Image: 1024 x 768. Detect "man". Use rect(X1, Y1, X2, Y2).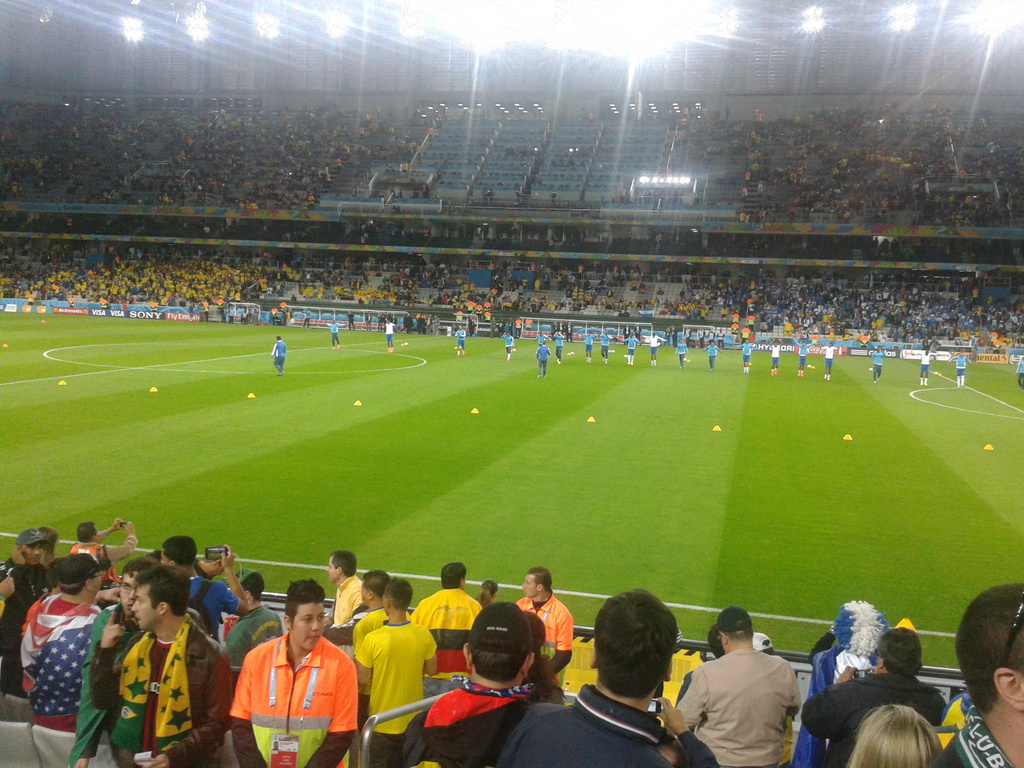
rect(621, 321, 632, 345).
